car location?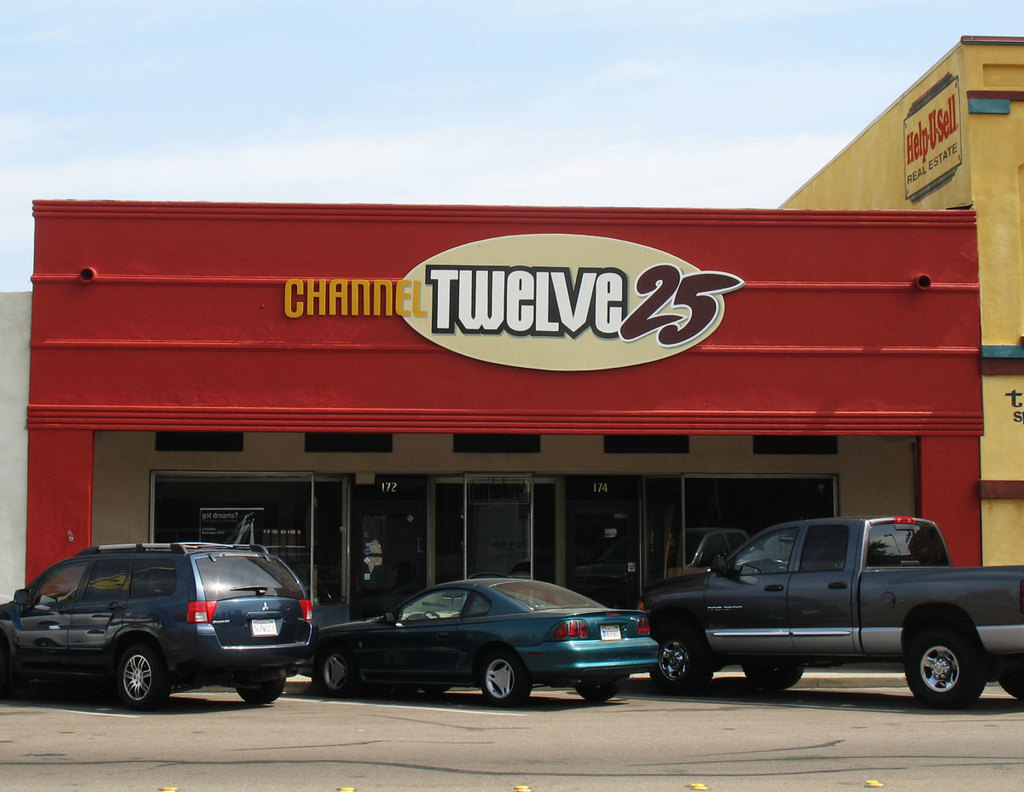
BBox(309, 570, 662, 708)
